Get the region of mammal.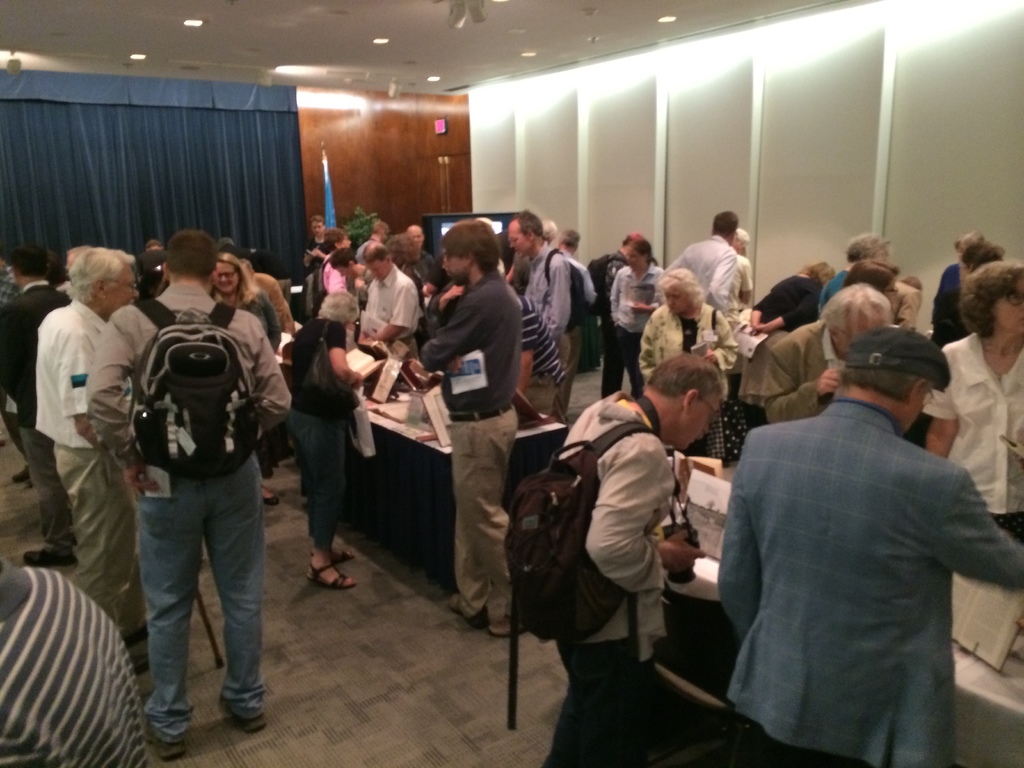
<bbox>506, 212, 582, 422</bbox>.
